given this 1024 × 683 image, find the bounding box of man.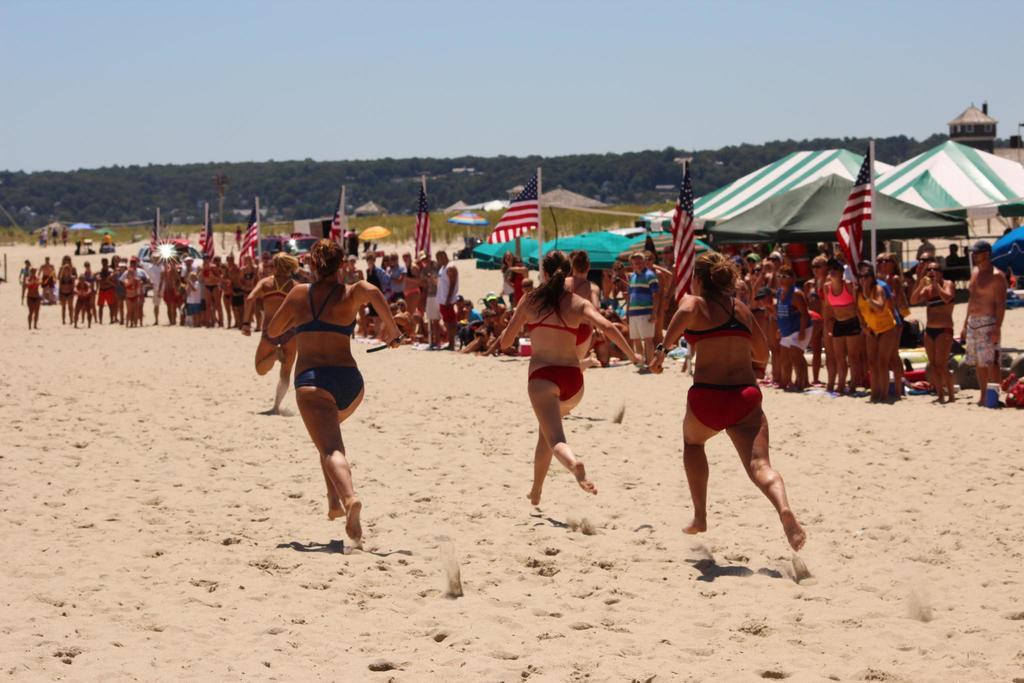
locate(435, 248, 458, 347).
